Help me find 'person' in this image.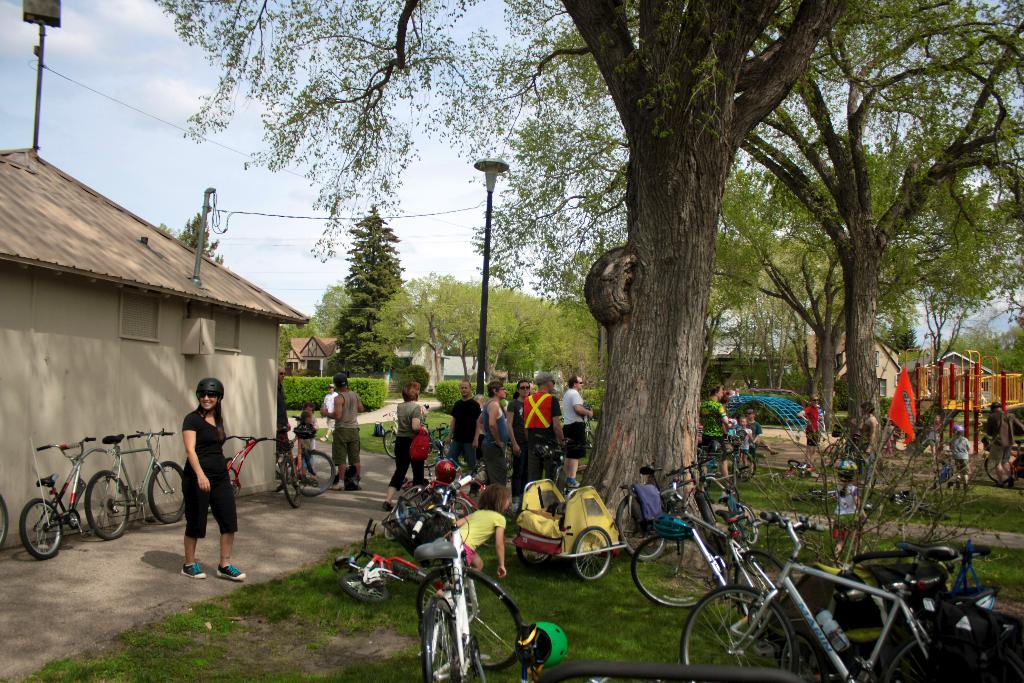
Found it: locate(731, 413, 753, 467).
